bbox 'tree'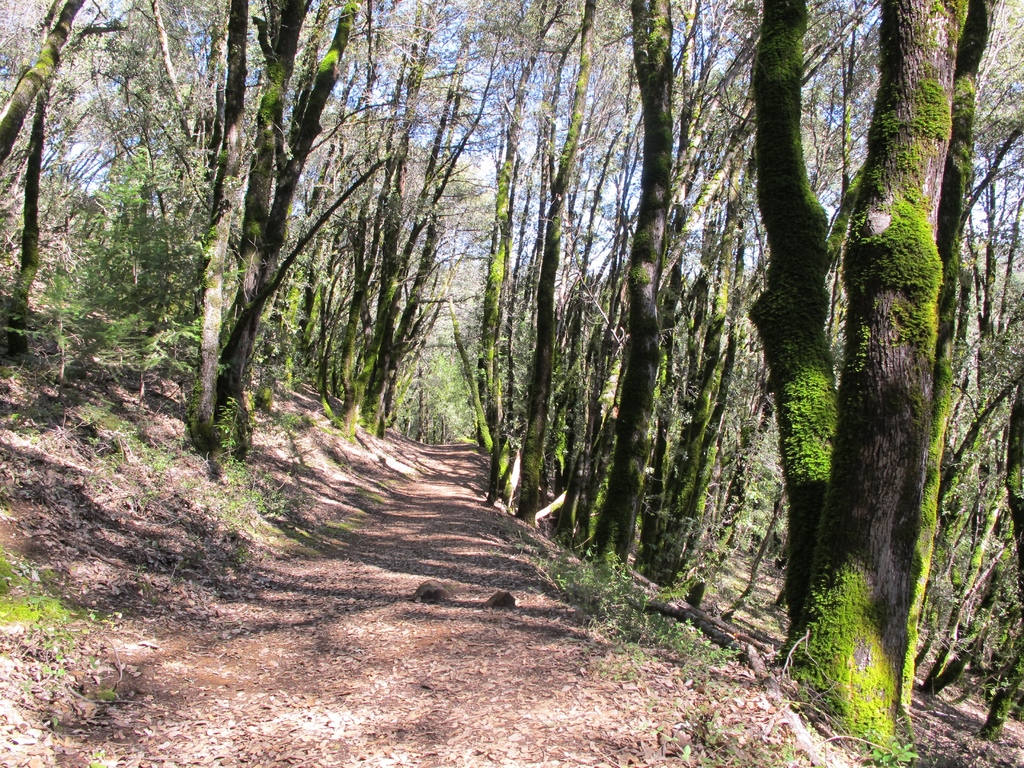
904, 80, 1023, 699
